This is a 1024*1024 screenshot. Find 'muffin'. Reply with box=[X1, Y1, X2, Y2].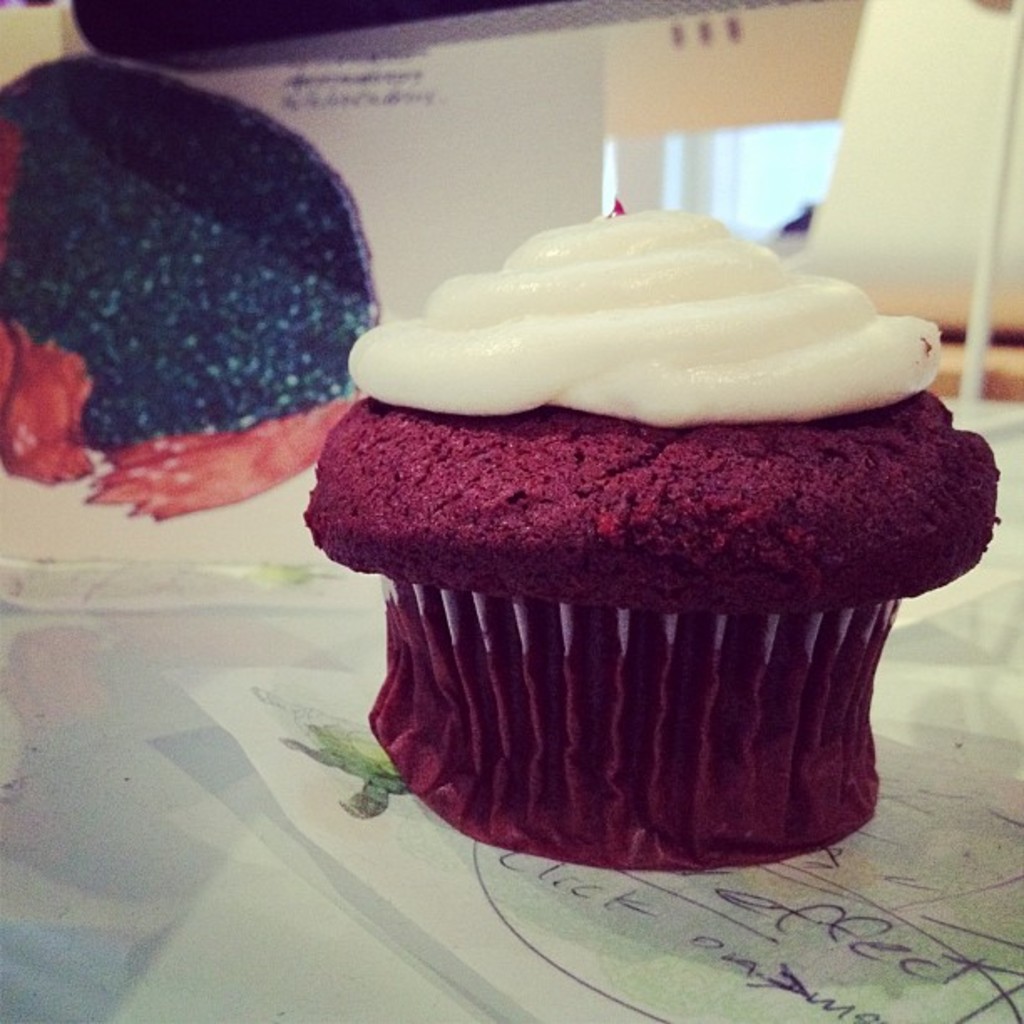
box=[296, 187, 1002, 878].
